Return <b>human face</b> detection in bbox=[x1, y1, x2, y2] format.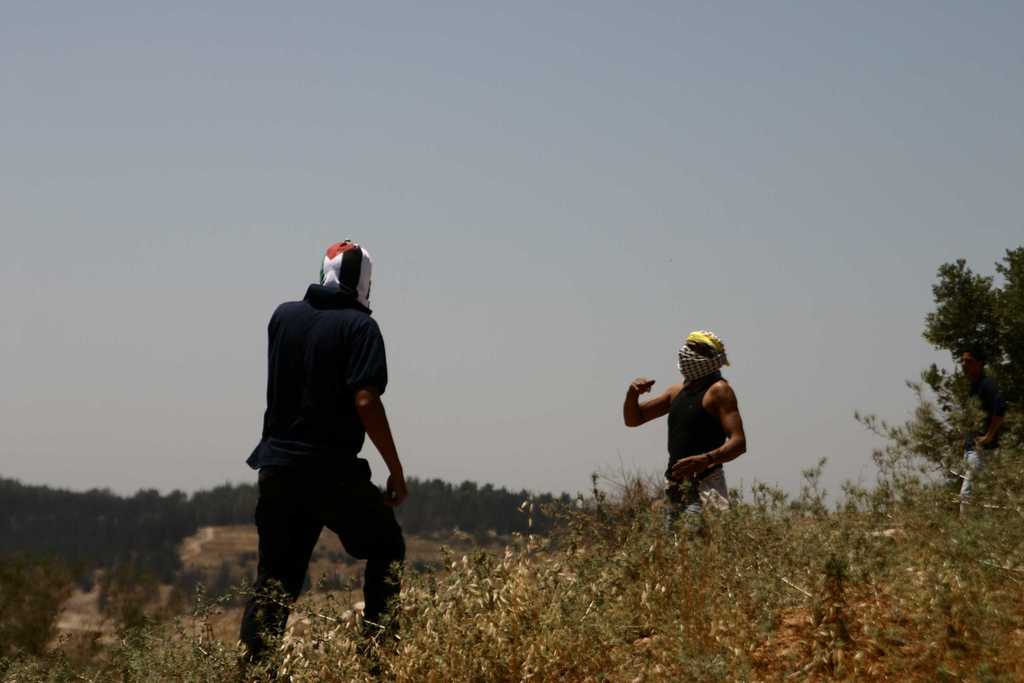
bbox=[683, 339, 710, 358].
